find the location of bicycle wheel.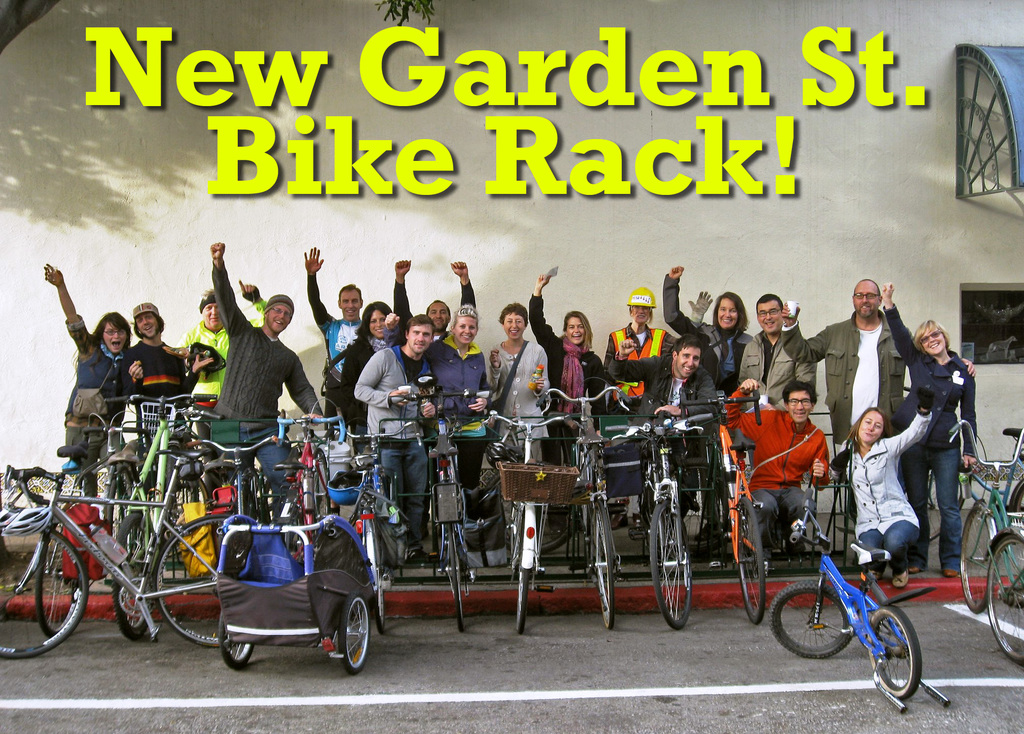
Location: region(35, 523, 79, 641).
